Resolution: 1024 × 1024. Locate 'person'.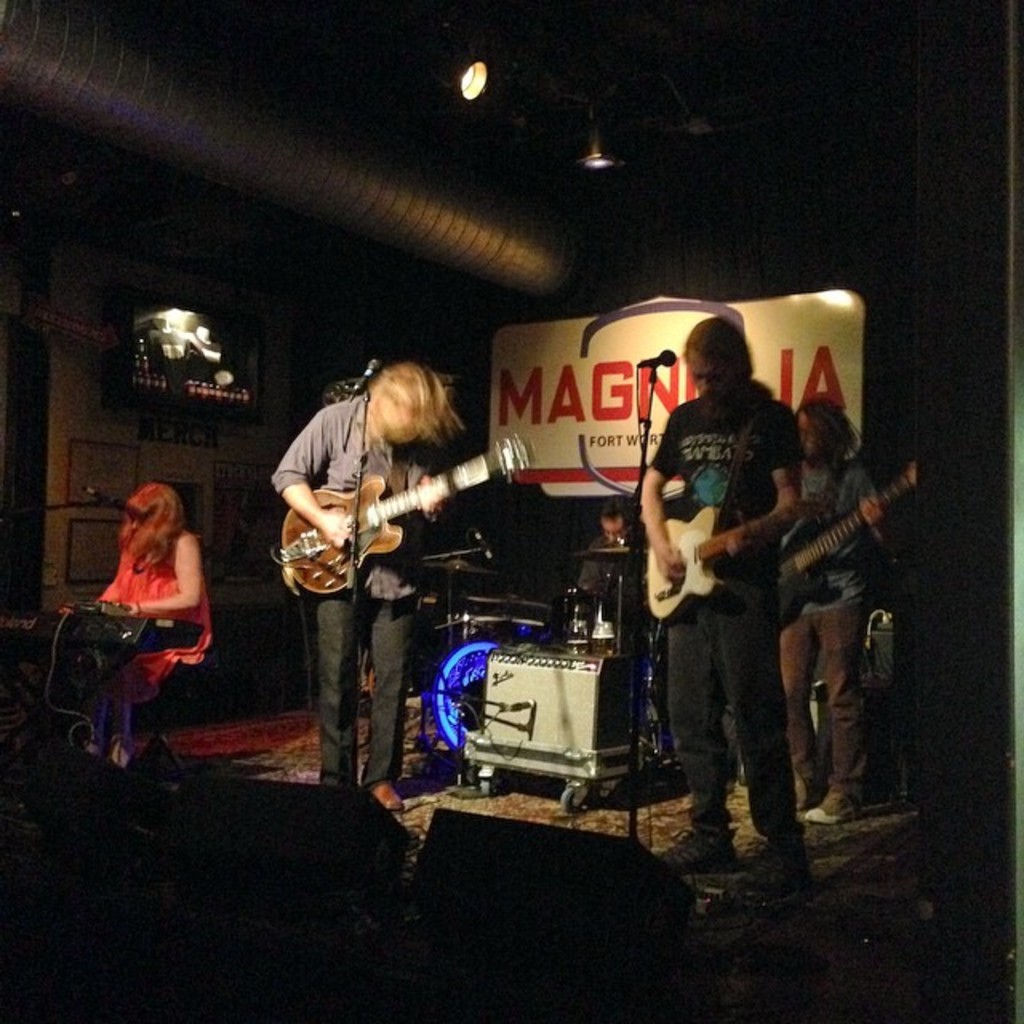
l=274, t=307, r=491, b=794.
